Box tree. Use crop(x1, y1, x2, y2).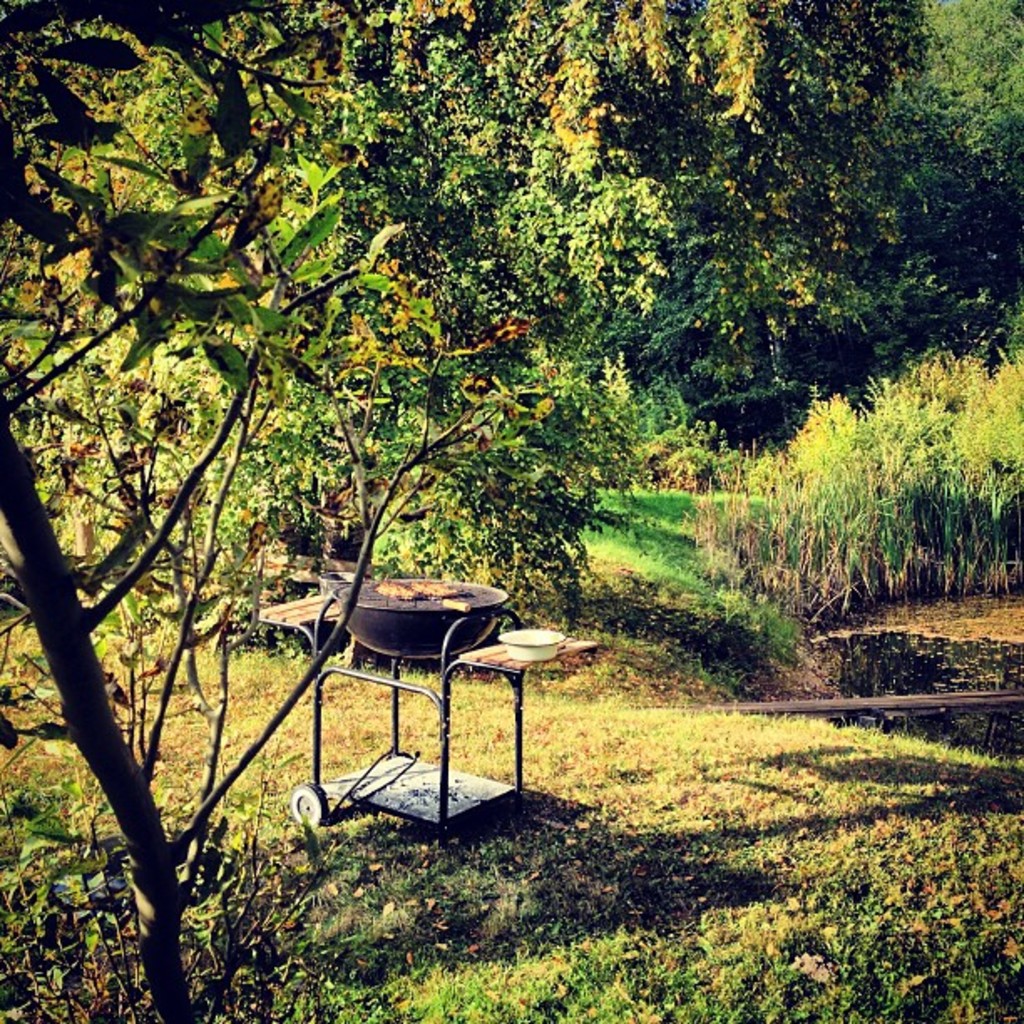
crop(0, 0, 557, 1022).
